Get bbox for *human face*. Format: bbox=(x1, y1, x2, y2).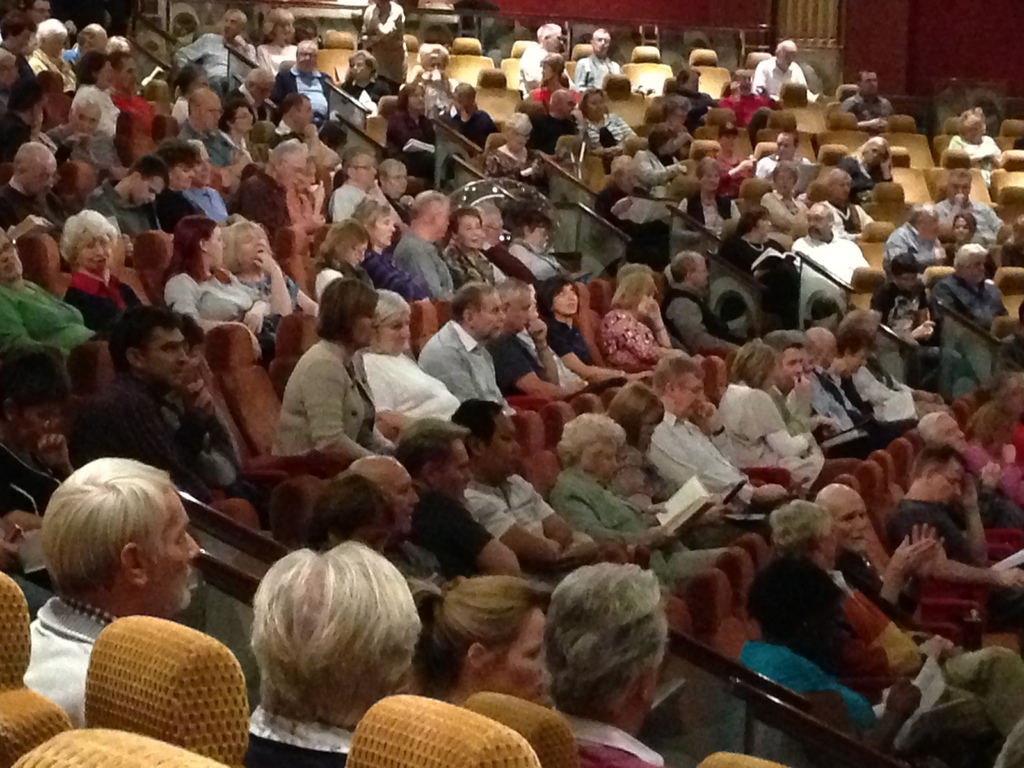
bbox=(483, 415, 528, 481).
